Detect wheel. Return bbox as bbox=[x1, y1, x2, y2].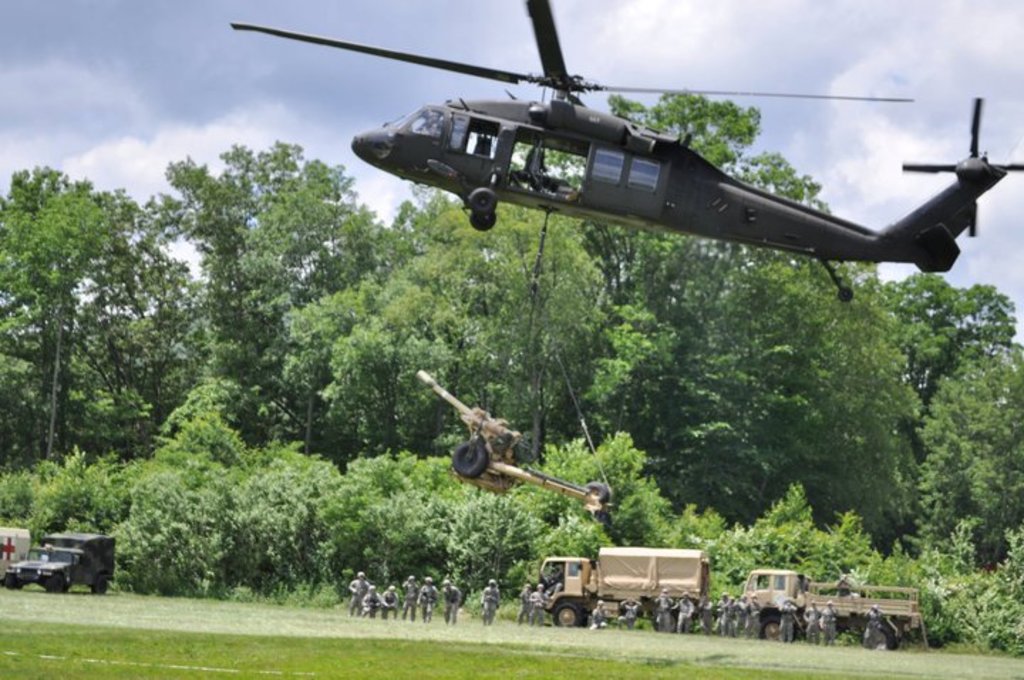
bbox=[4, 570, 21, 589].
